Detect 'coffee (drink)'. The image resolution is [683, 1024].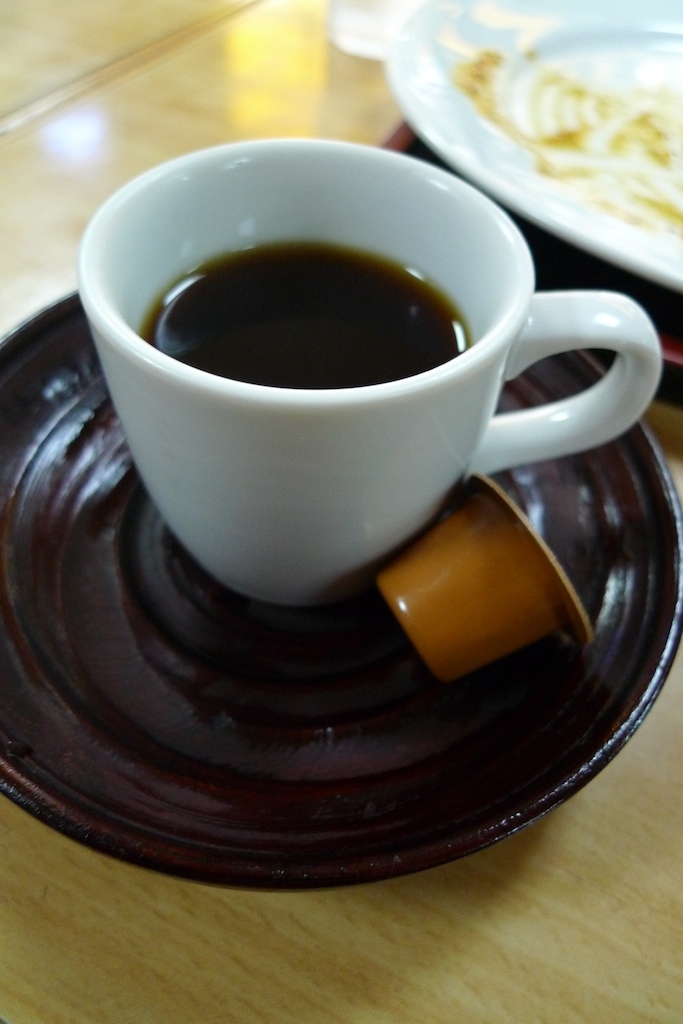
142,241,478,387.
